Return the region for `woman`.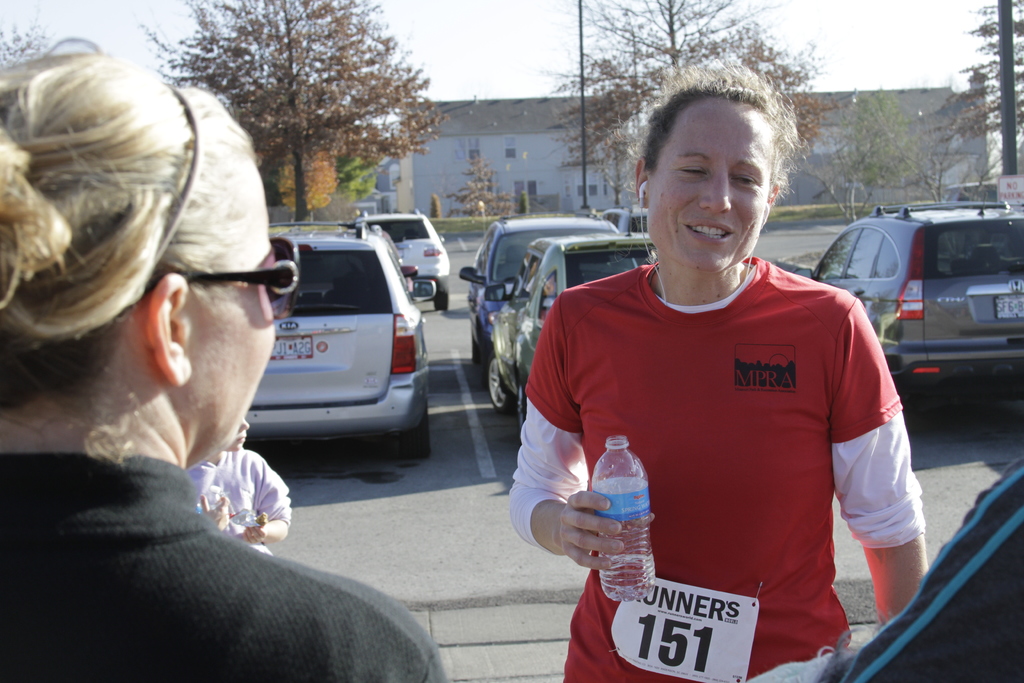
detection(506, 63, 925, 682).
